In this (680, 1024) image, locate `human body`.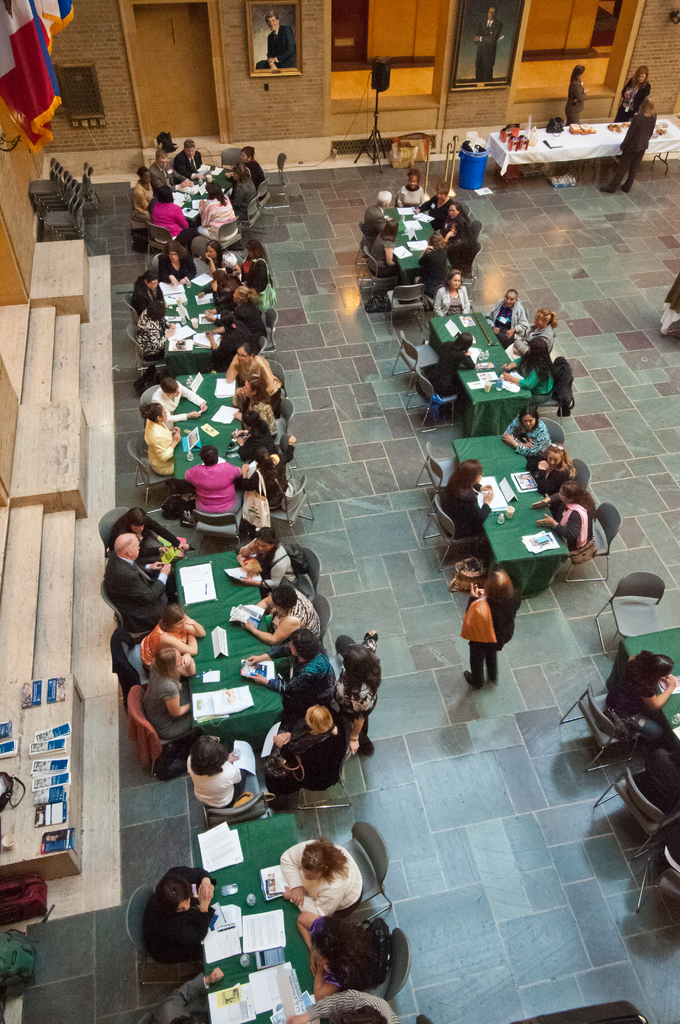
Bounding box: left=238, top=580, right=325, bottom=639.
